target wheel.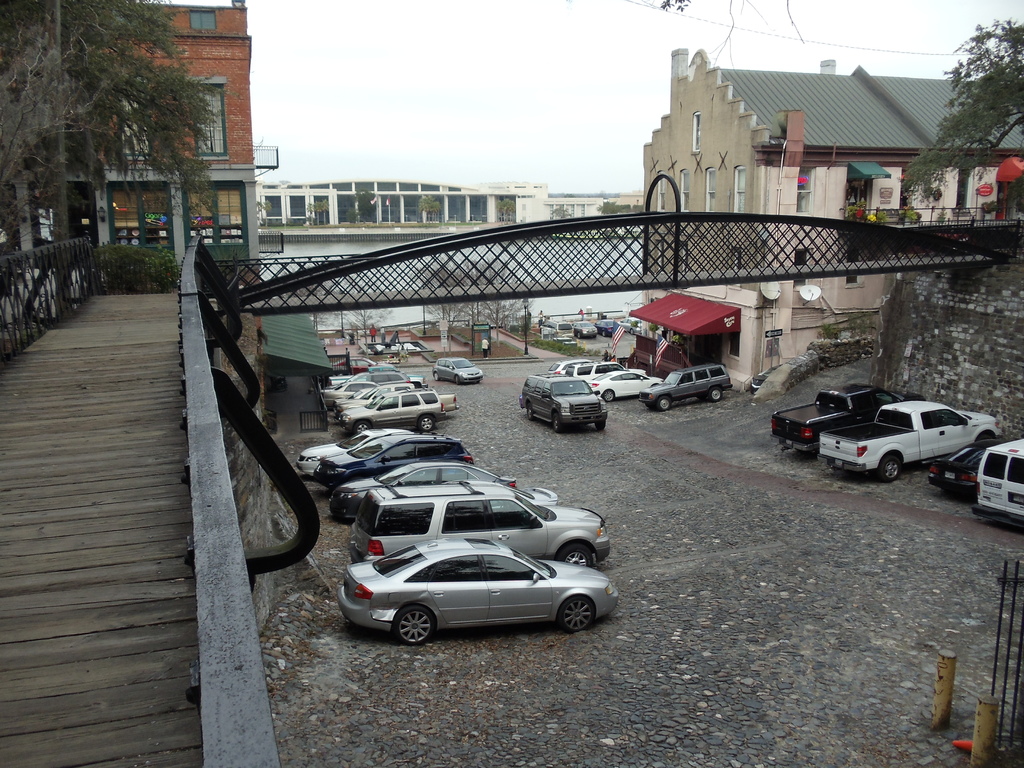
Target region: region(432, 373, 439, 381).
